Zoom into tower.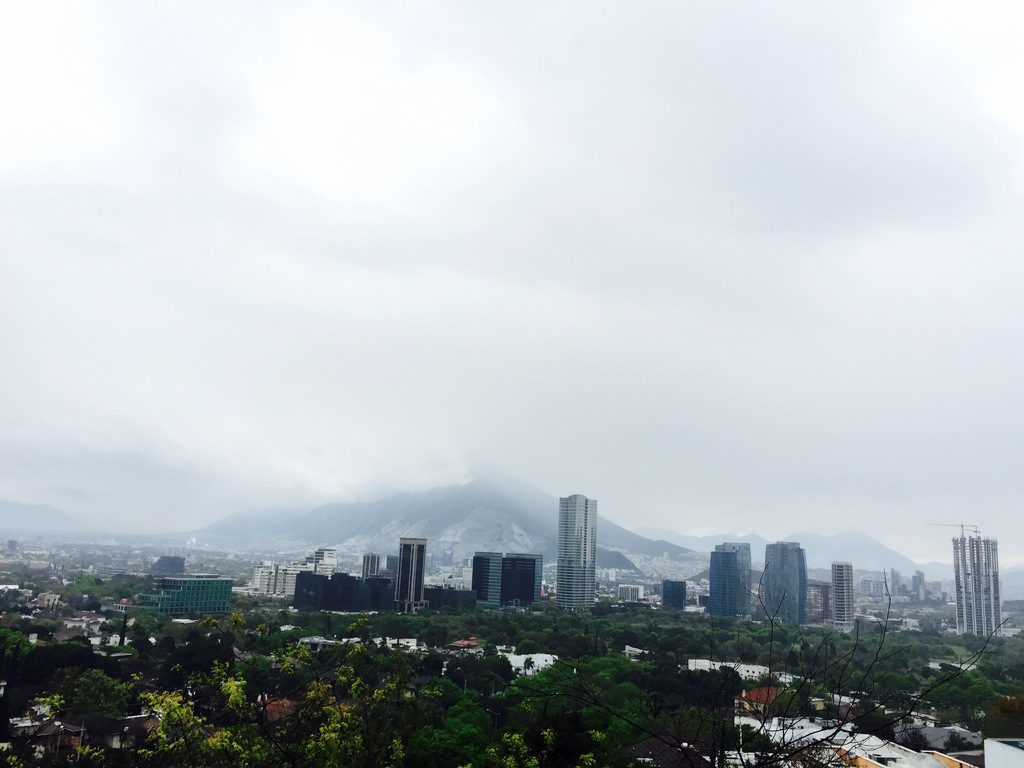
Zoom target: [left=831, top=561, right=854, bottom=638].
